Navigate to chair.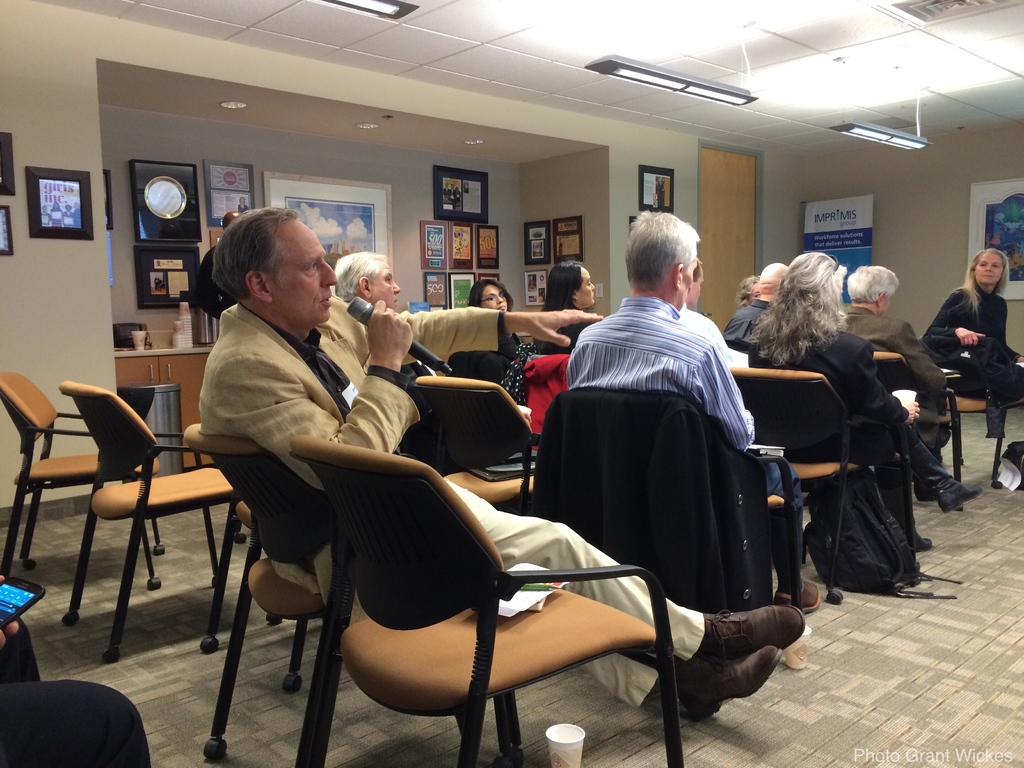
Navigation target: 0/372/173/631.
